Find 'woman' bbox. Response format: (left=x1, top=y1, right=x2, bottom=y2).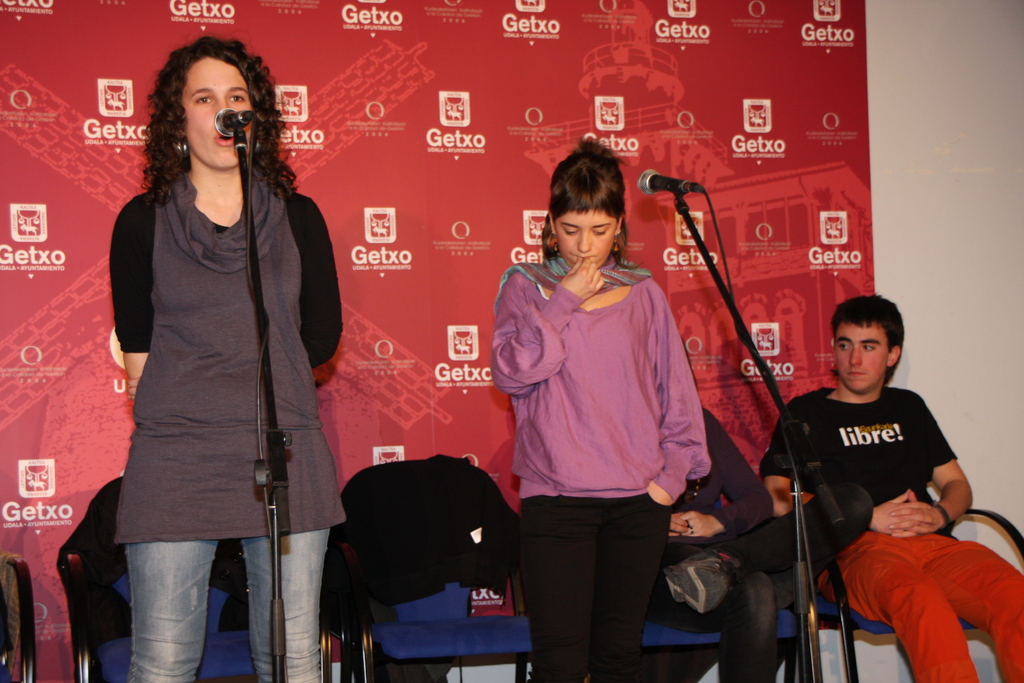
(left=487, top=136, right=714, bottom=682).
